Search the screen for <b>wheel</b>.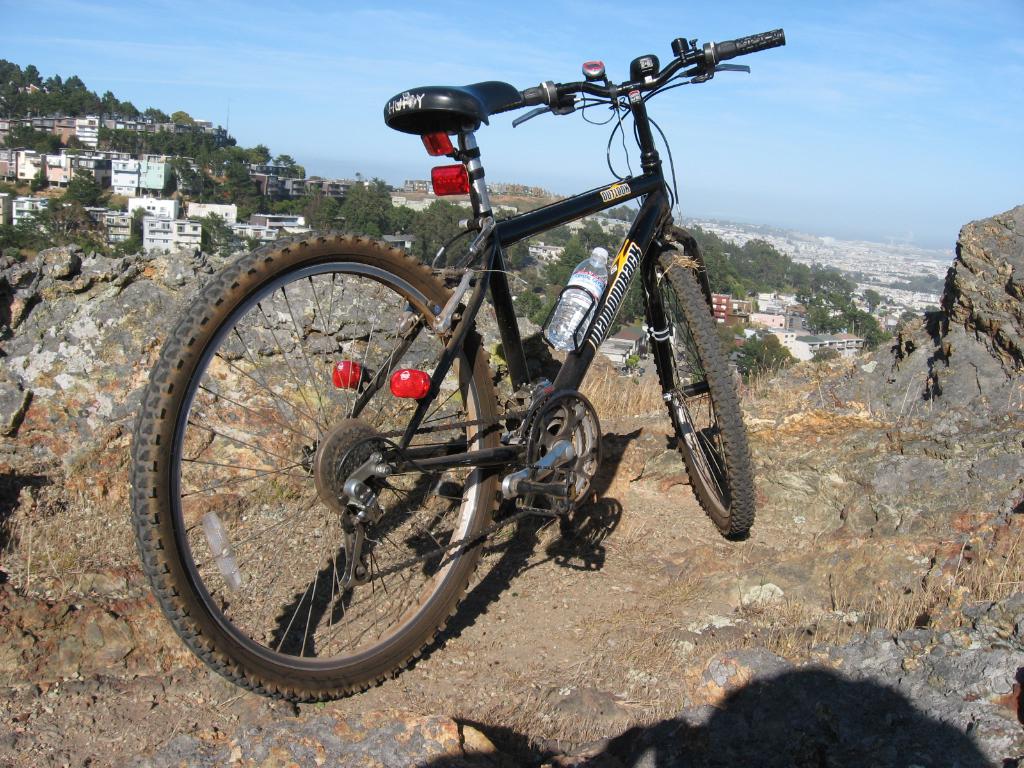
Found at box(646, 246, 758, 547).
